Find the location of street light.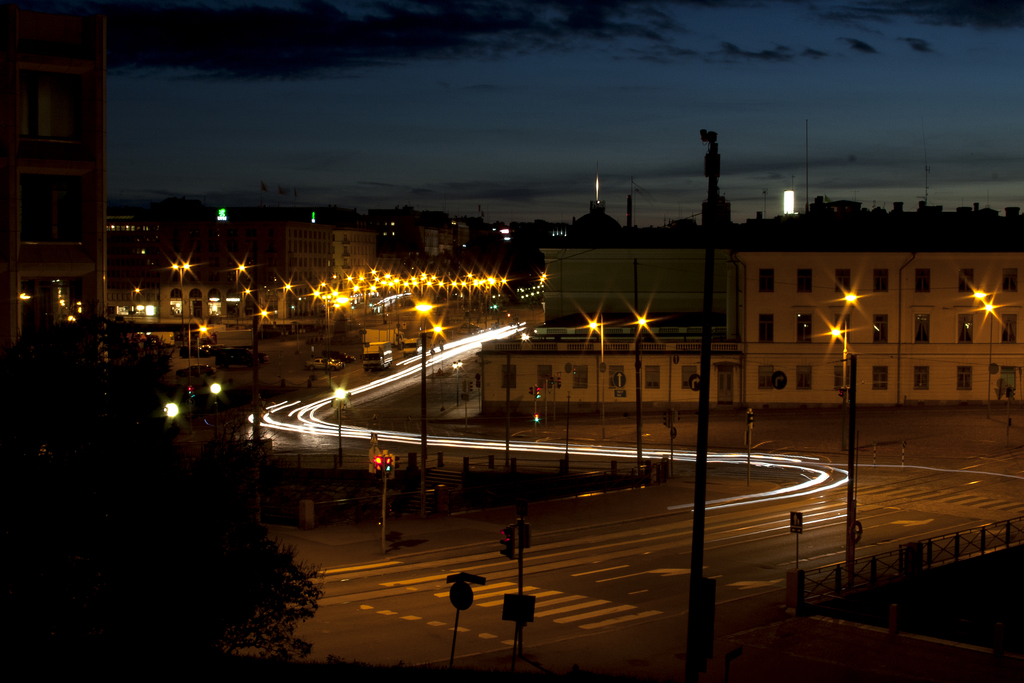
Location: bbox=(187, 315, 211, 388).
